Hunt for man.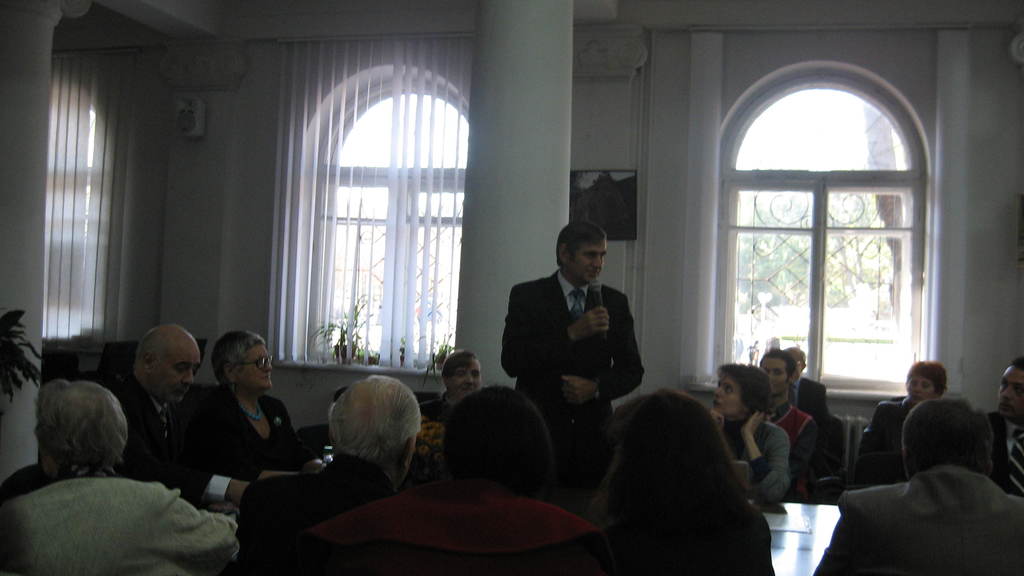
Hunted down at bbox=[812, 396, 1023, 575].
